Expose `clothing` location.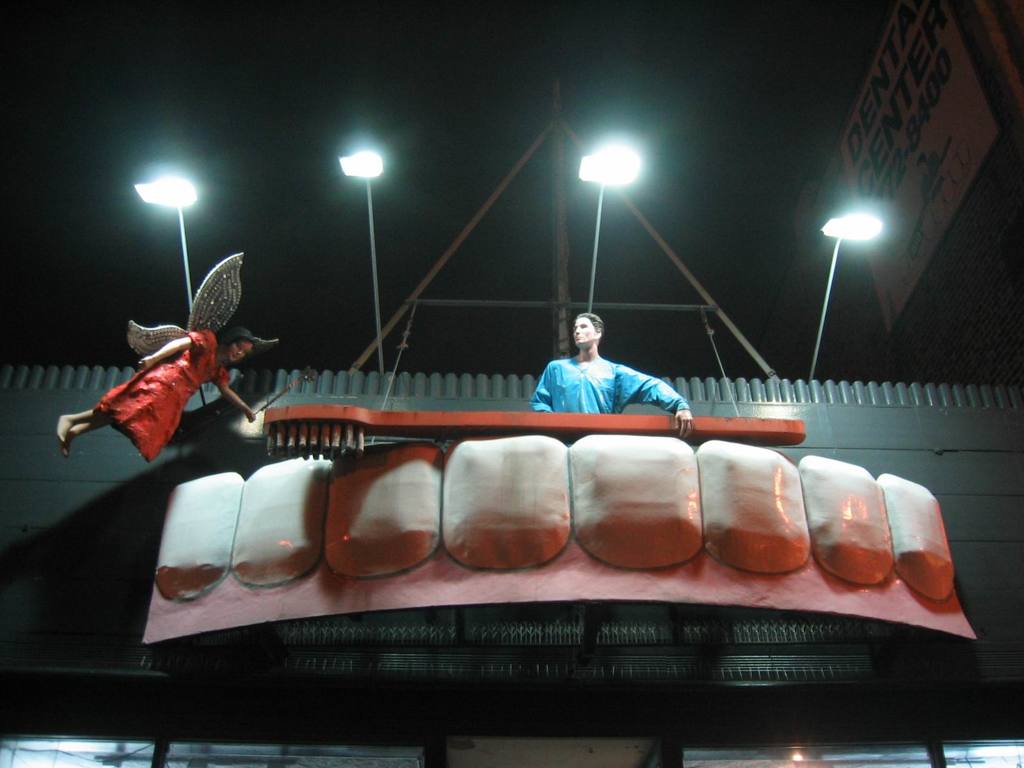
Exposed at select_region(89, 328, 241, 462).
